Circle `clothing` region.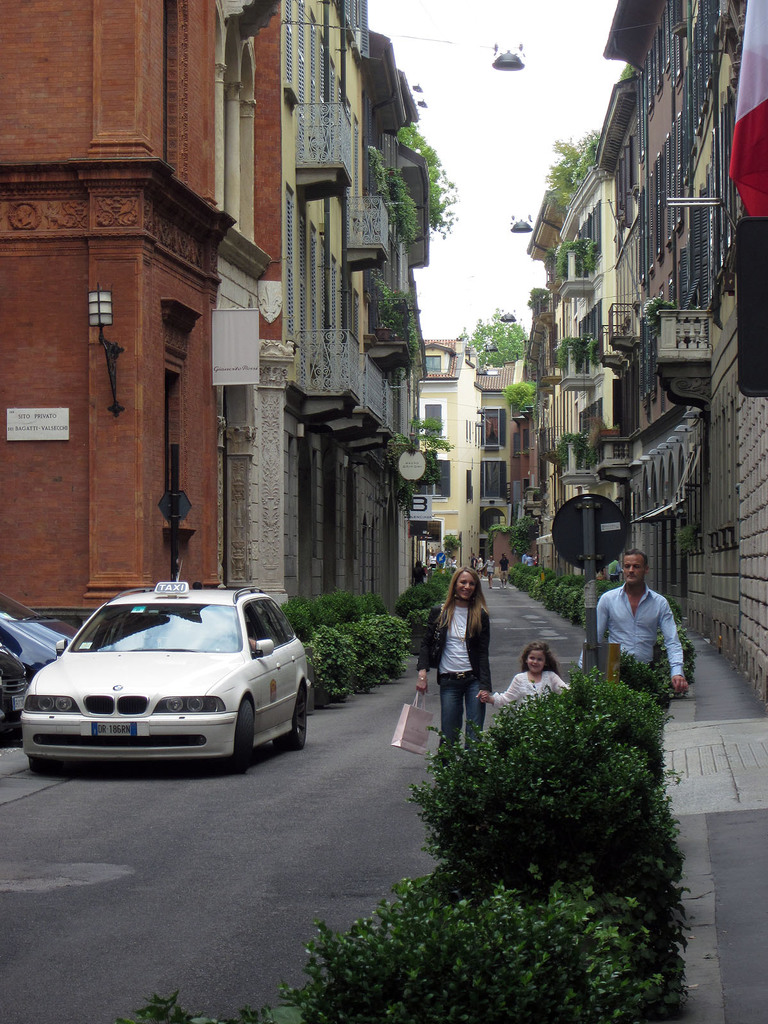
Region: Rect(424, 581, 500, 753).
